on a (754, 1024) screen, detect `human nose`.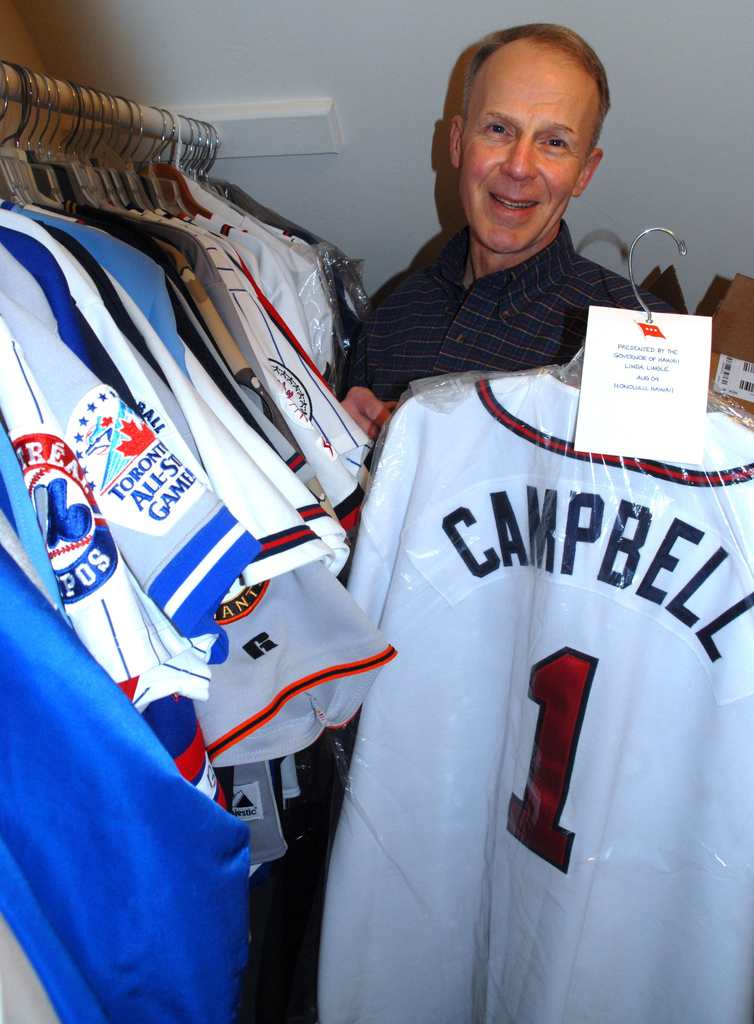
[498,130,536,179].
